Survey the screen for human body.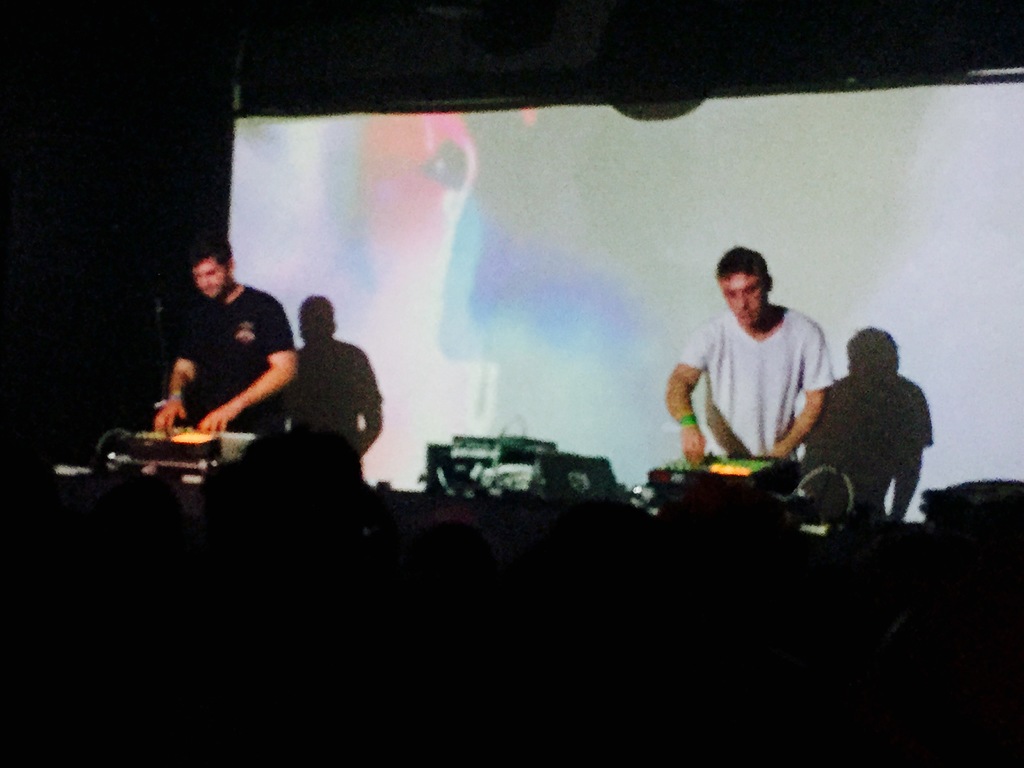
Survey found: bbox=(152, 288, 303, 468).
